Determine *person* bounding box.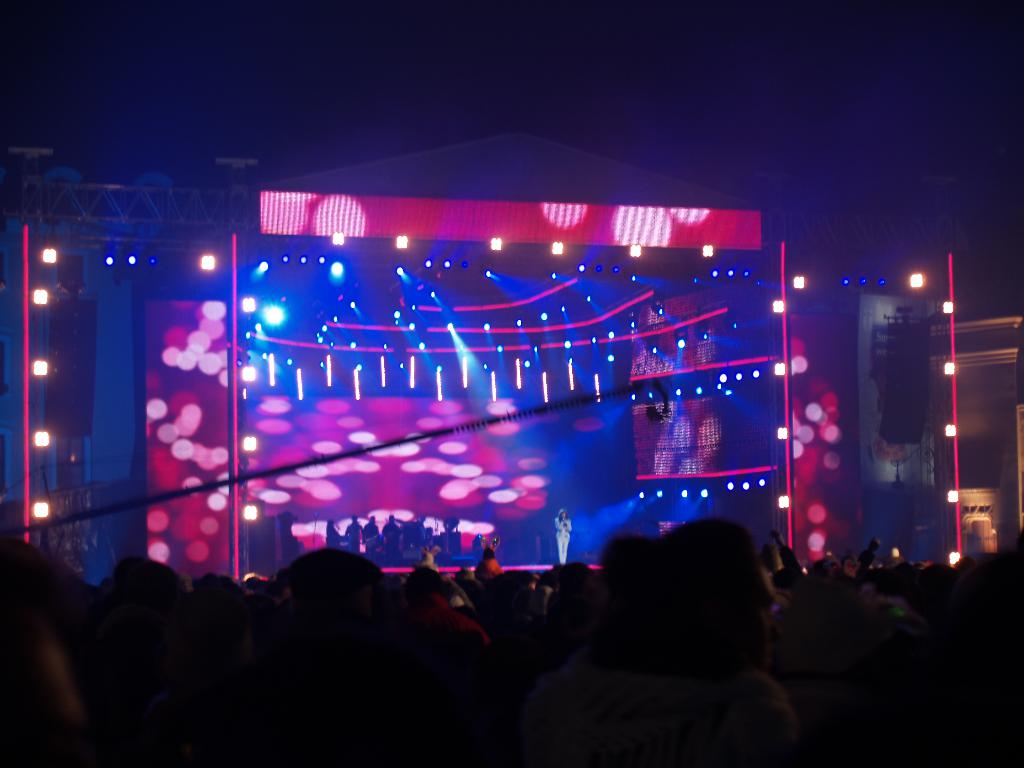
Determined: {"x1": 476, "y1": 536, "x2": 501, "y2": 575}.
